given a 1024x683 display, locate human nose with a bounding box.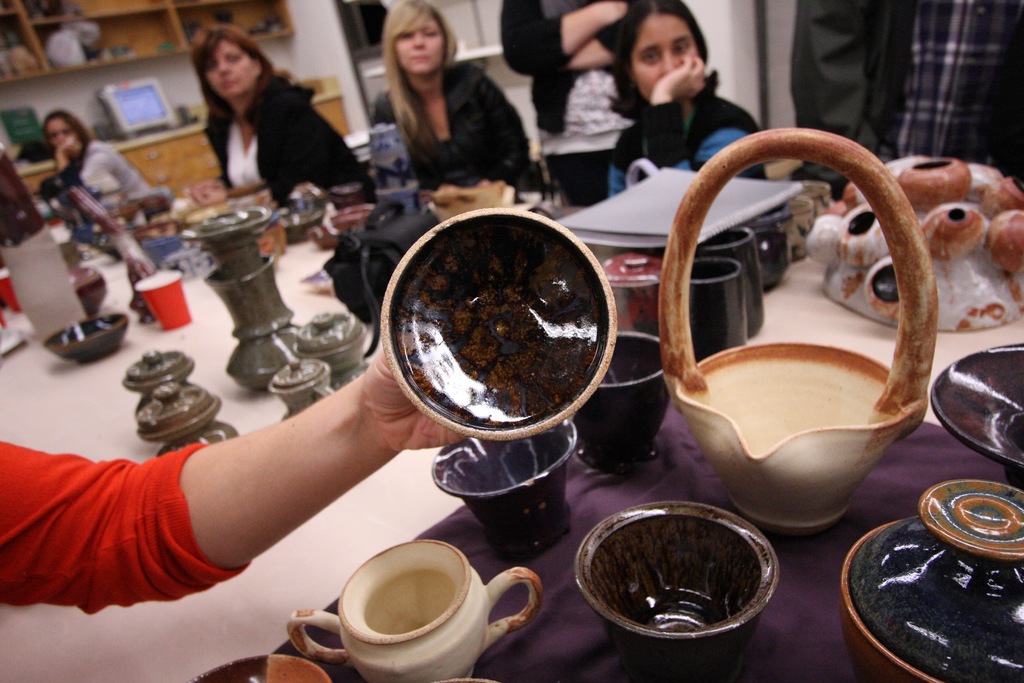
Located: crop(220, 61, 229, 72).
